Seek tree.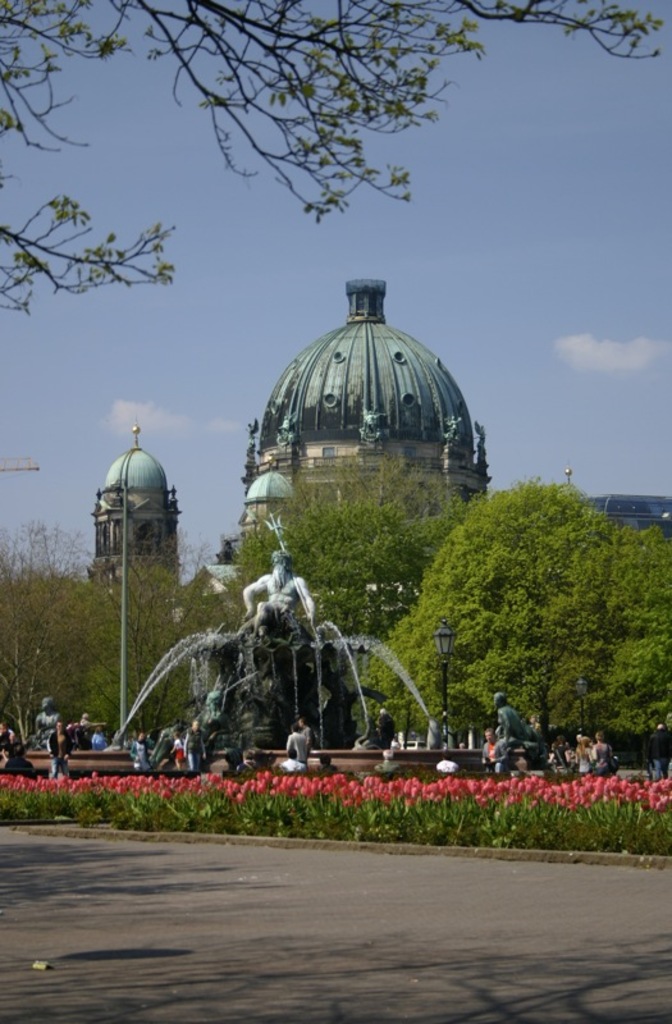
{"left": 81, "top": 527, "right": 201, "bottom": 764}.
